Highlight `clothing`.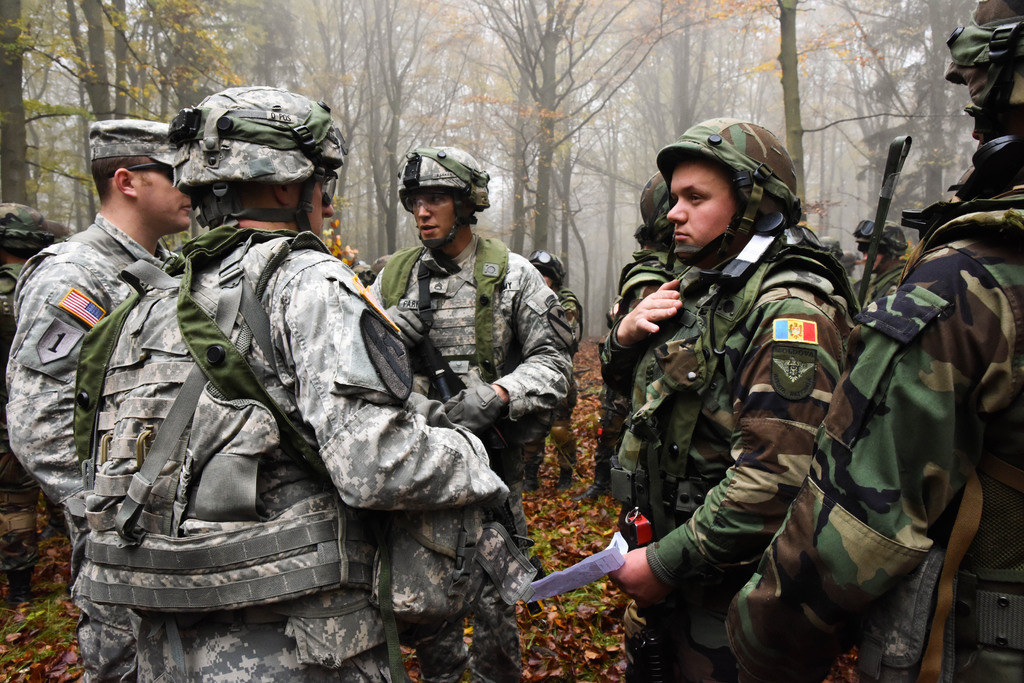
Highlighted region: rect(1, 214, 178, 604).
